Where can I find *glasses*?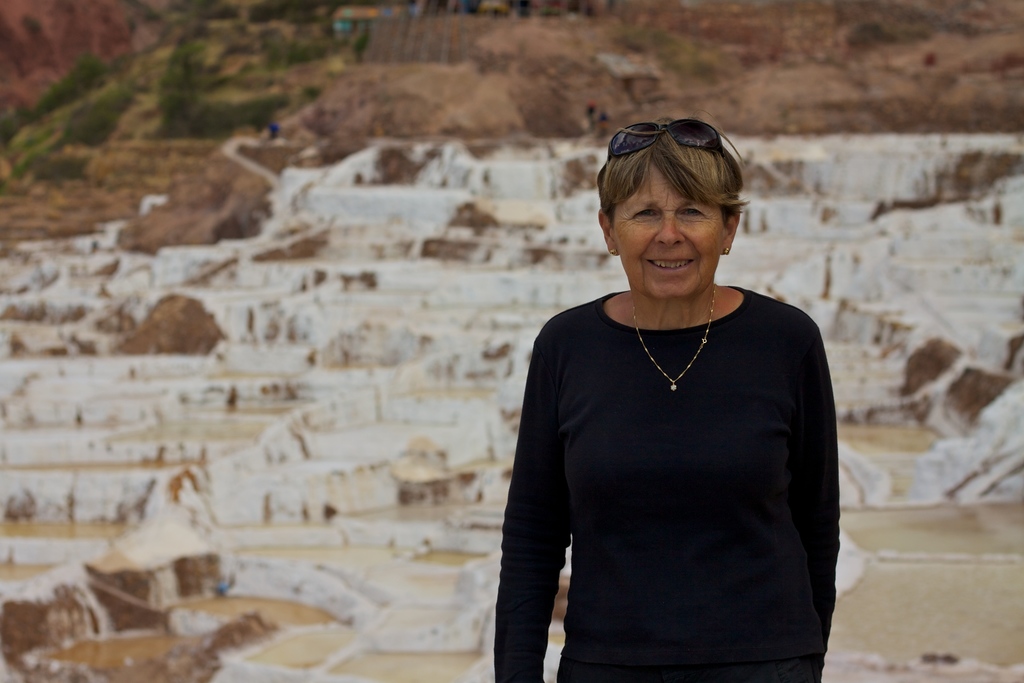
You can find it at box(609, 118, 724, 158).
